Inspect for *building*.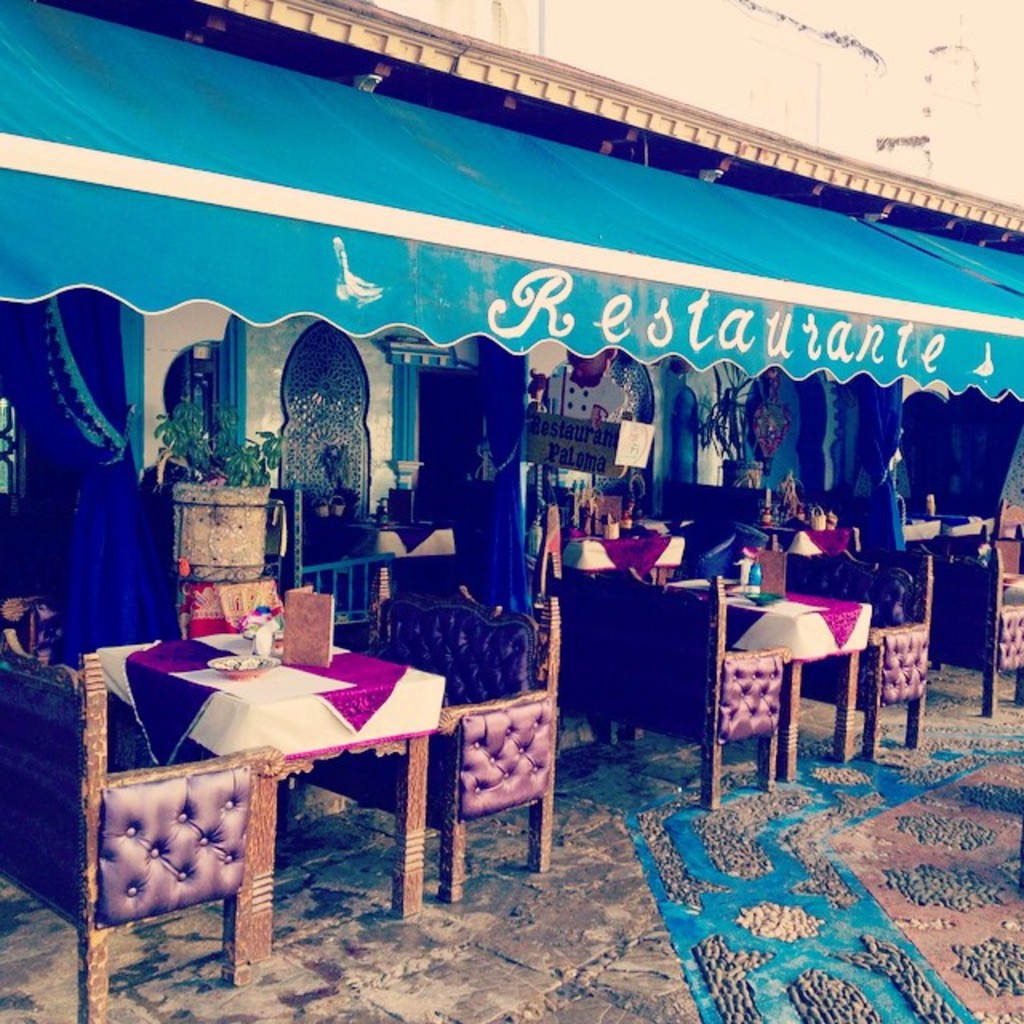
Inspection: [x1=3, y1=0, x2=1022, y2=819].
